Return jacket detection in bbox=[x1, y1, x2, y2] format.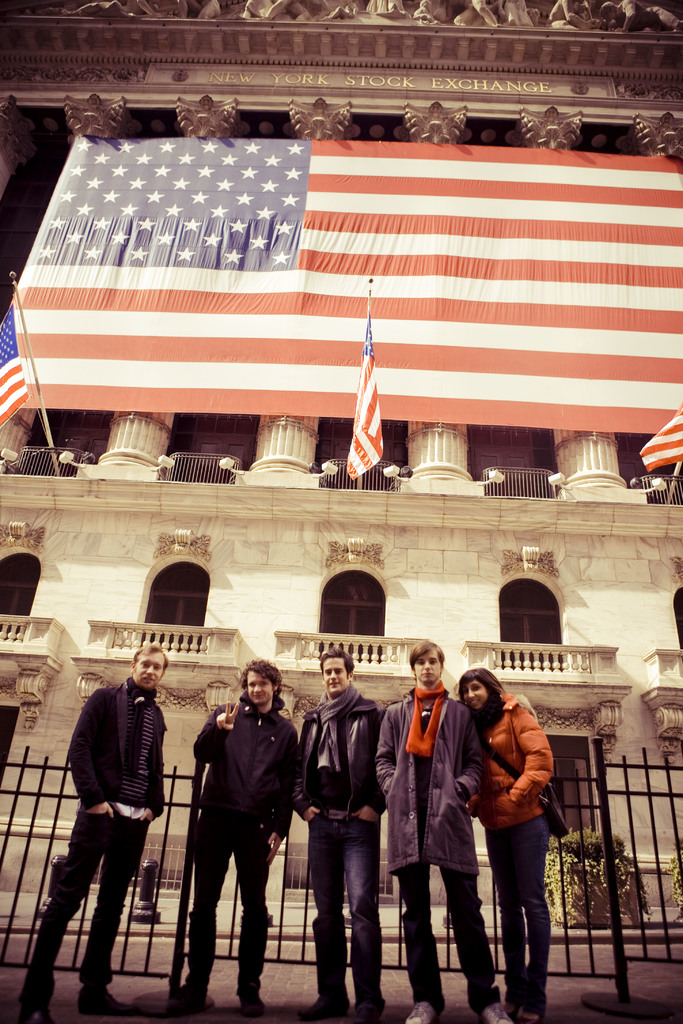
bbox=[190, 703, 297, 844].
